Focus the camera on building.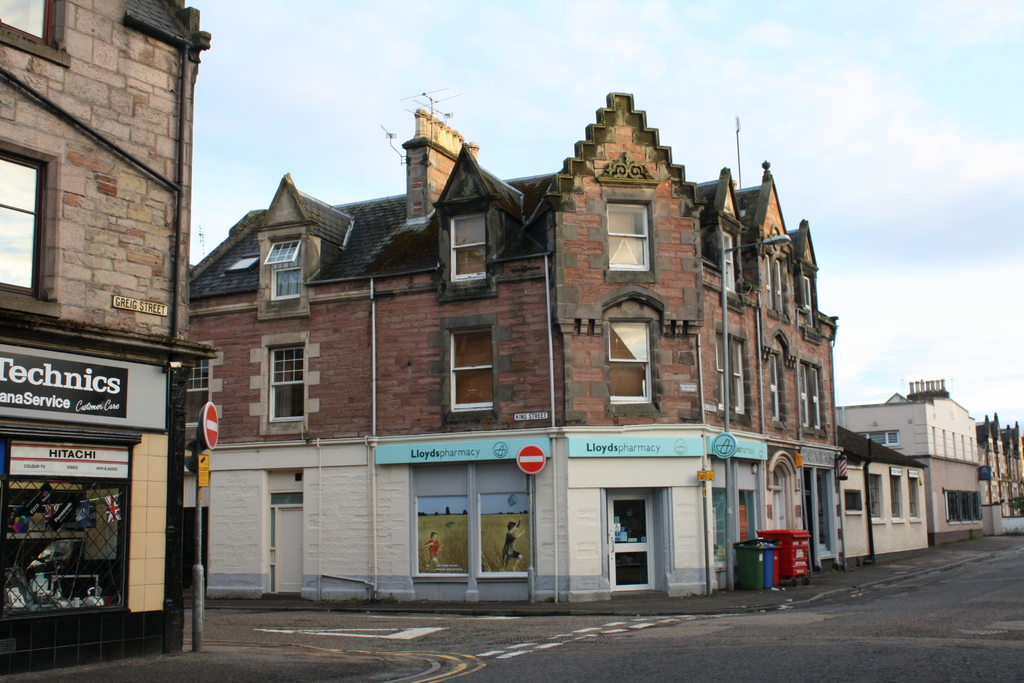
Focus region: [left=186, top=95, right=845, bottom=603].
